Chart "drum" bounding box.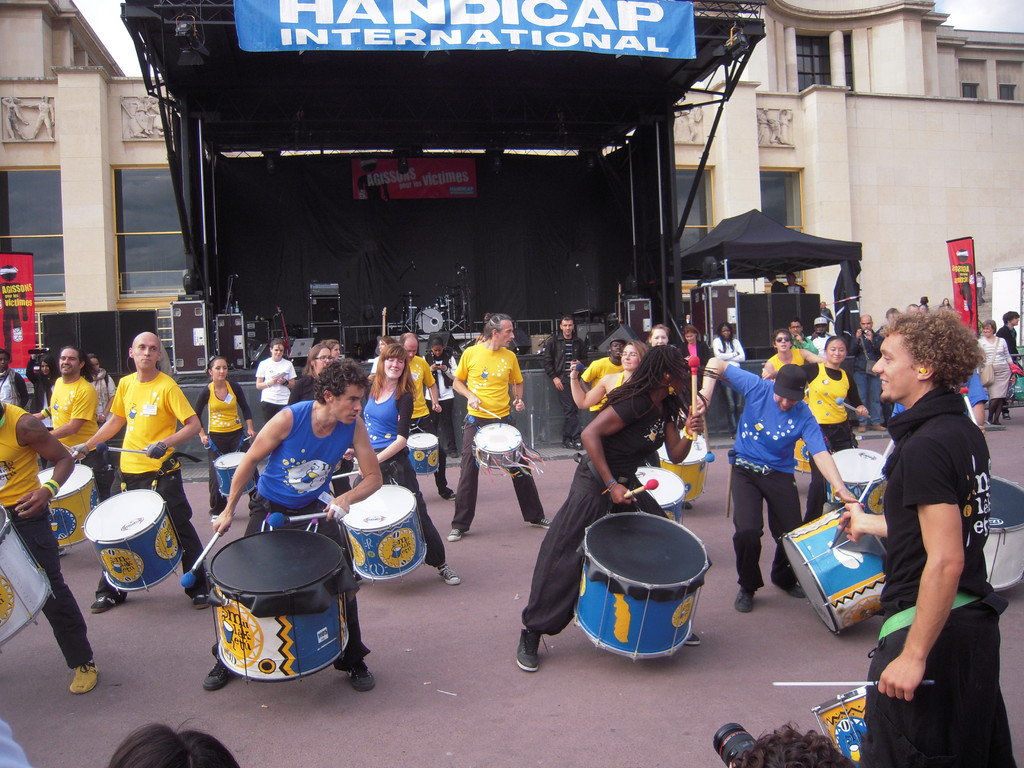
Charted: (left=406, top=431, right=442, bottom=475).
